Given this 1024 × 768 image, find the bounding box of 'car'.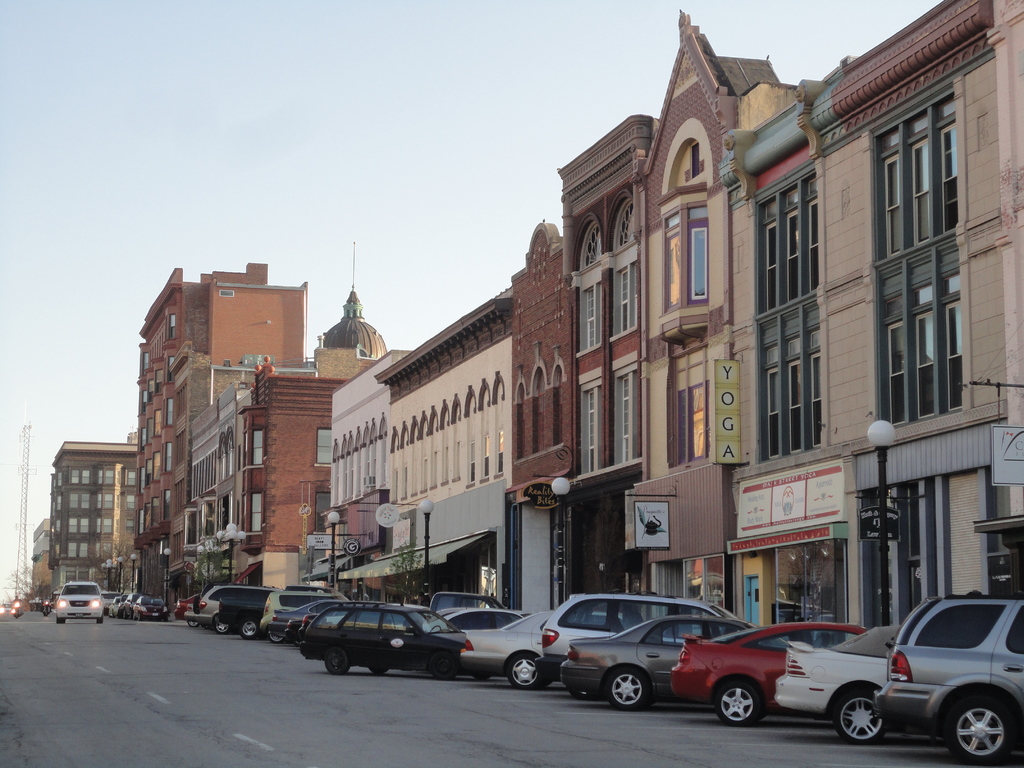
<bbox>447, 601, 524, 639</bbox>.
